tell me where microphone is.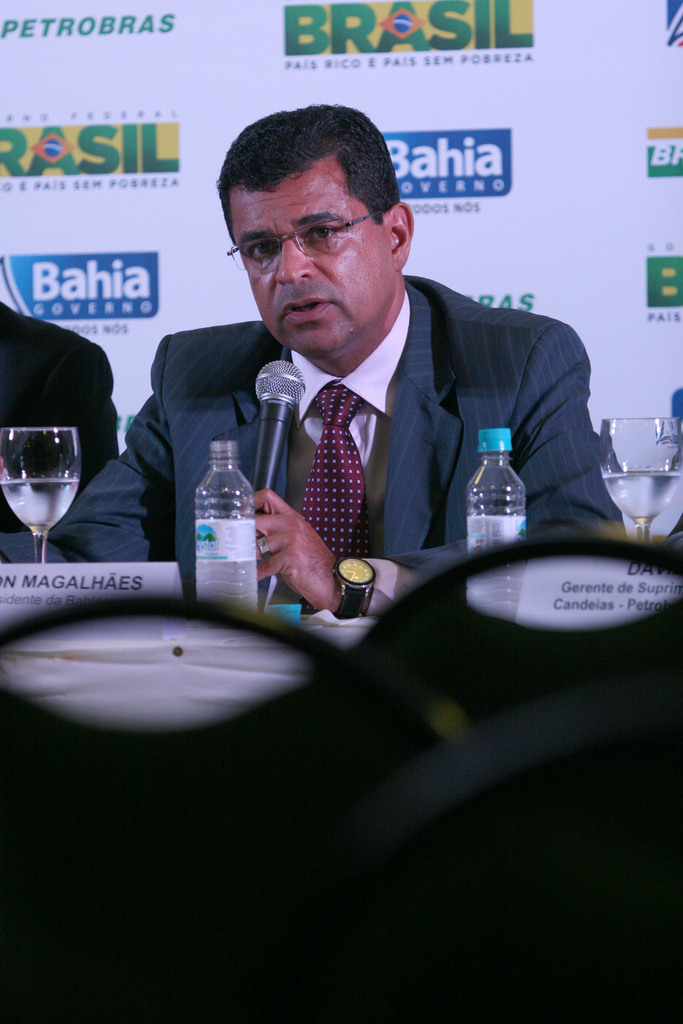
microphone is at [252, 356, 307, 490].
